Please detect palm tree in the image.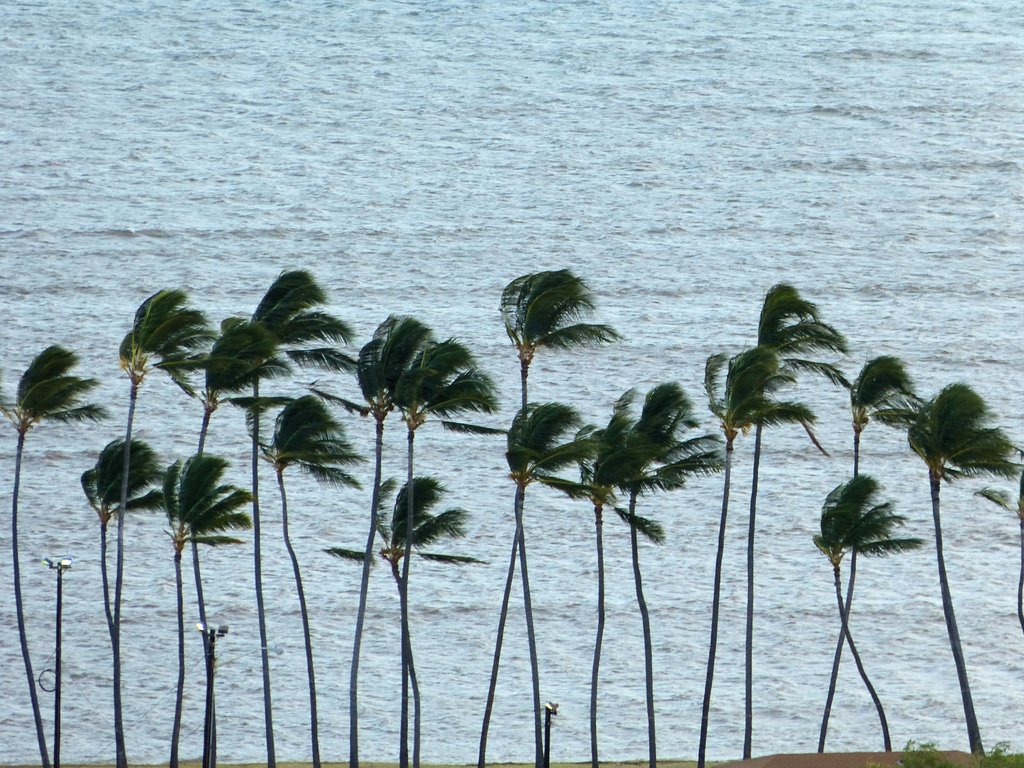
893,380,980,764.
